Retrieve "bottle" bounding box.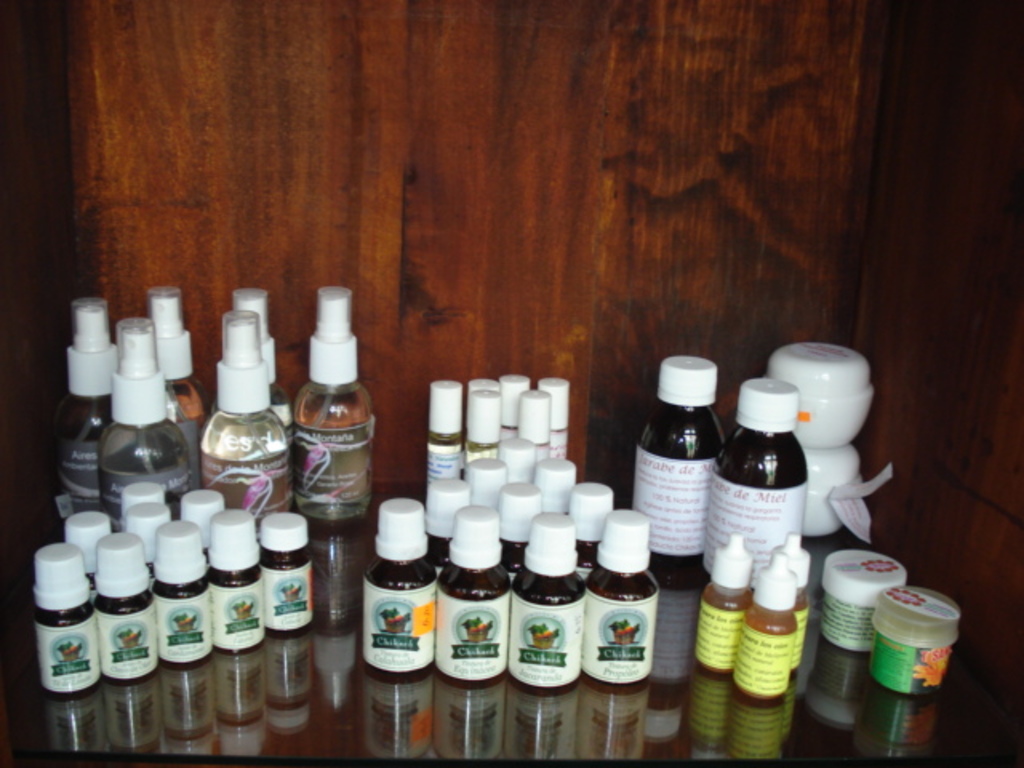
Bounding box: x1=136 y1=275 x2=211 y2=482.
